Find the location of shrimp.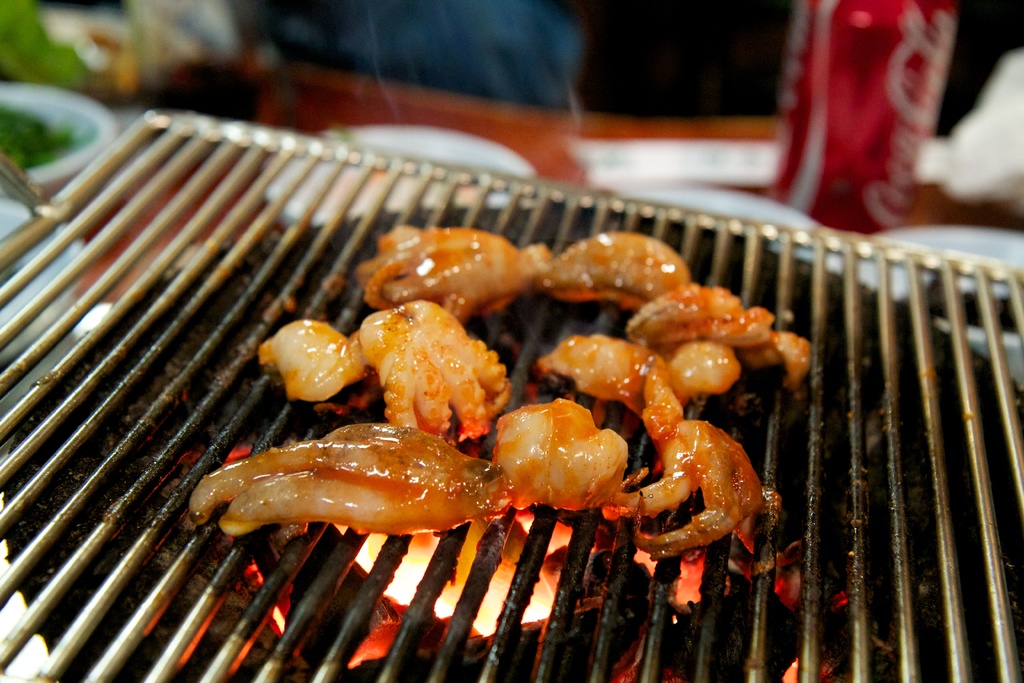
Location: <bbox>255, 298, 505, 438</bbox>.
